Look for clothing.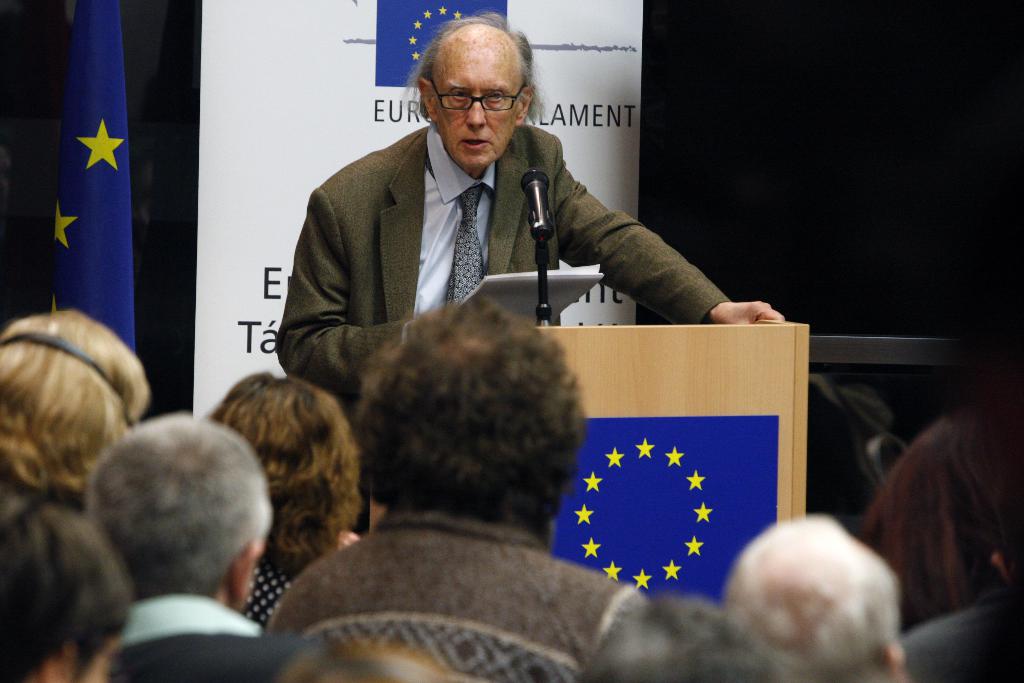
Found: x1=897, y1=598, x2=1022, y2=682.
